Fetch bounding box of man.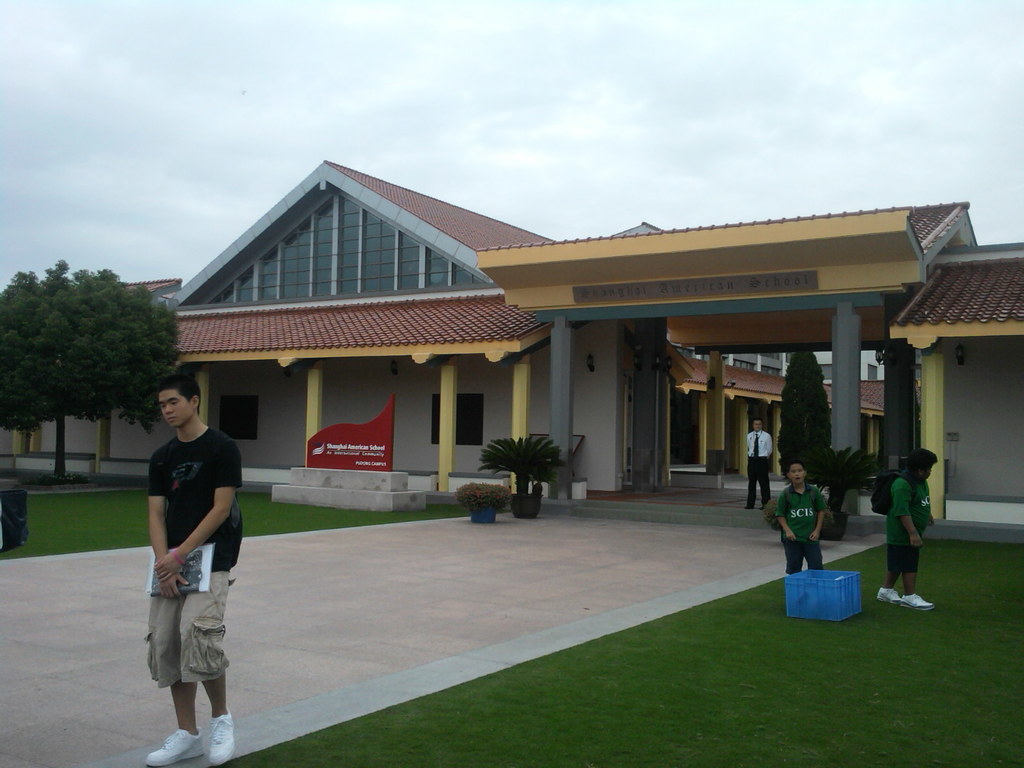
Bbox: <box>148,371,250,767</box>.
